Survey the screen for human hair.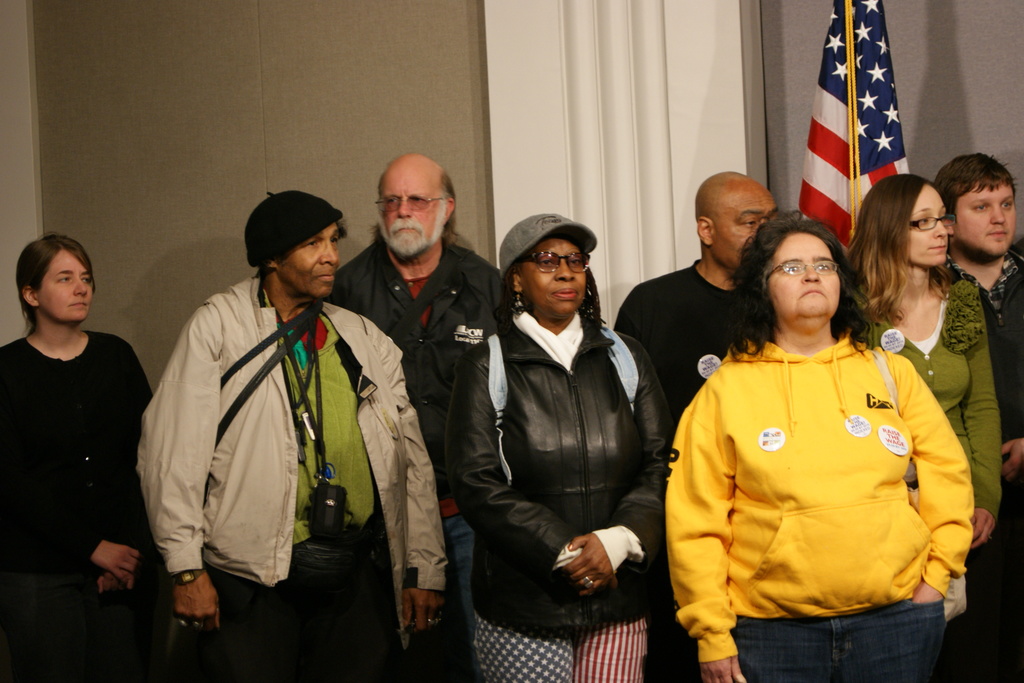
Survey found: {"x1": 505, "y1": 230, "x2": 612, "y2": 332}.
